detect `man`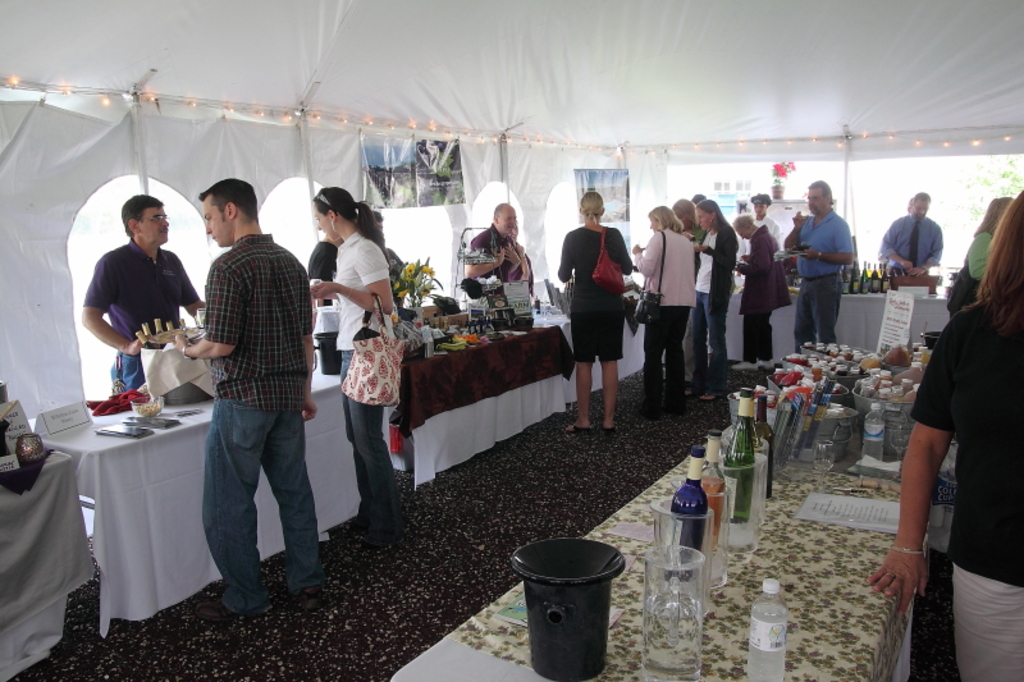
881/192/945/278
